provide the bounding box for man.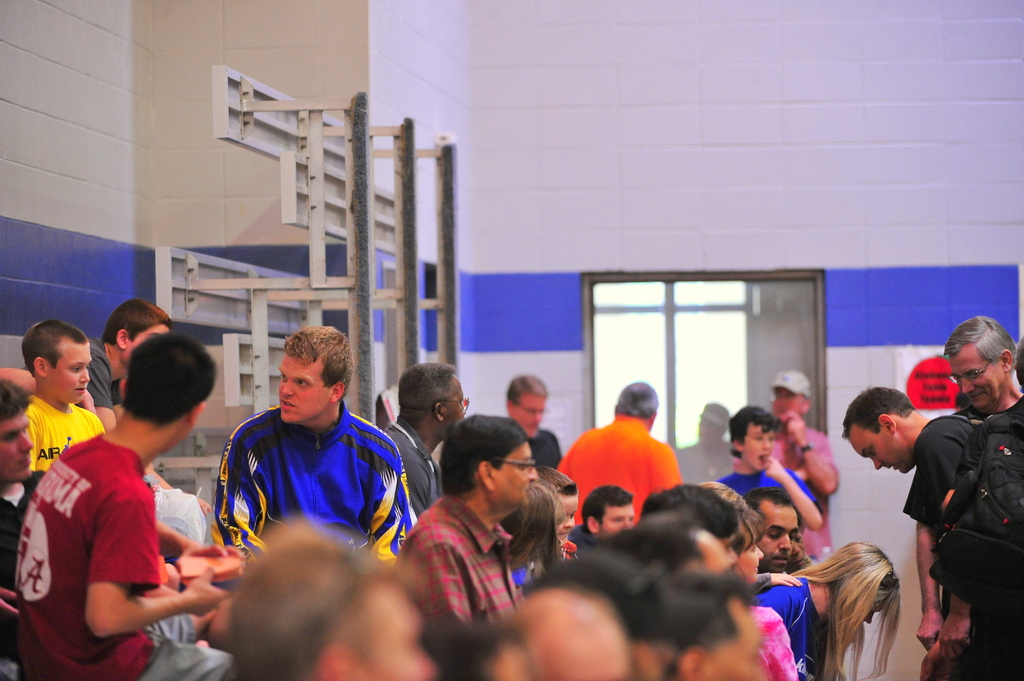
bbox=[928, 316, 1023, 442].
